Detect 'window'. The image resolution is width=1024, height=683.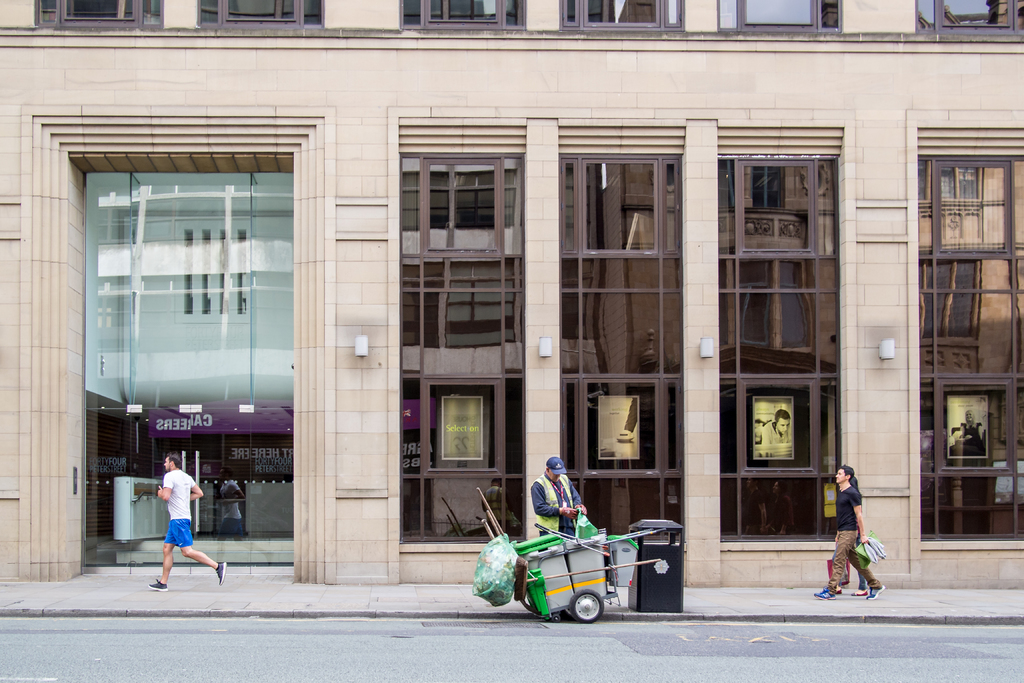
{"x1": 33, "y1": 0, "x2": 164, "y2": 34}.
